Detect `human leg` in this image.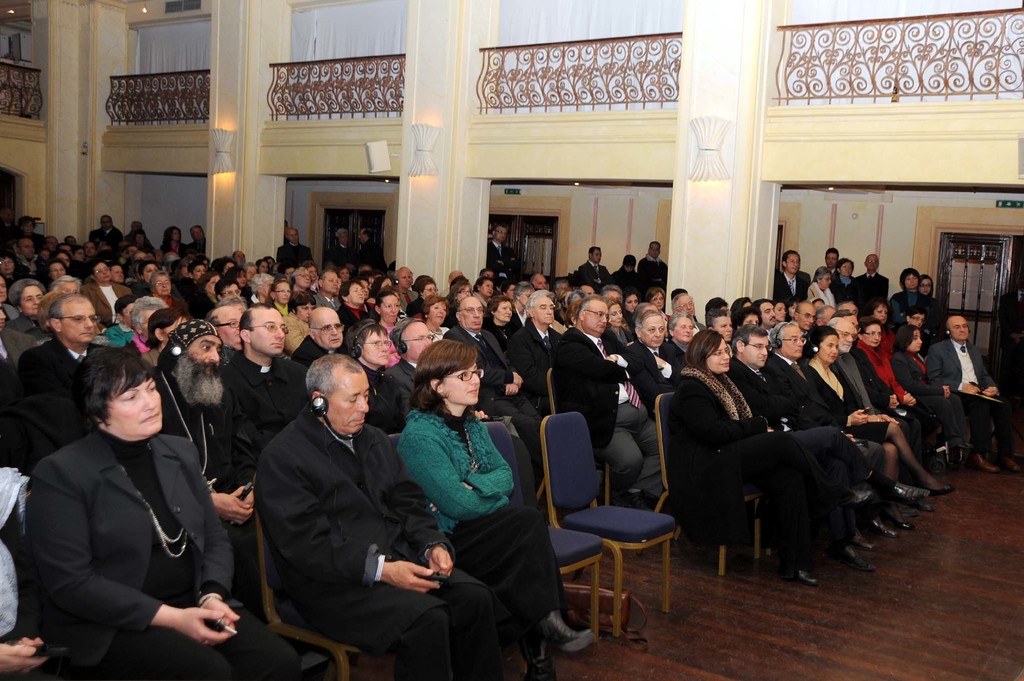
Detection: box=[596, 413, 644, 507].
